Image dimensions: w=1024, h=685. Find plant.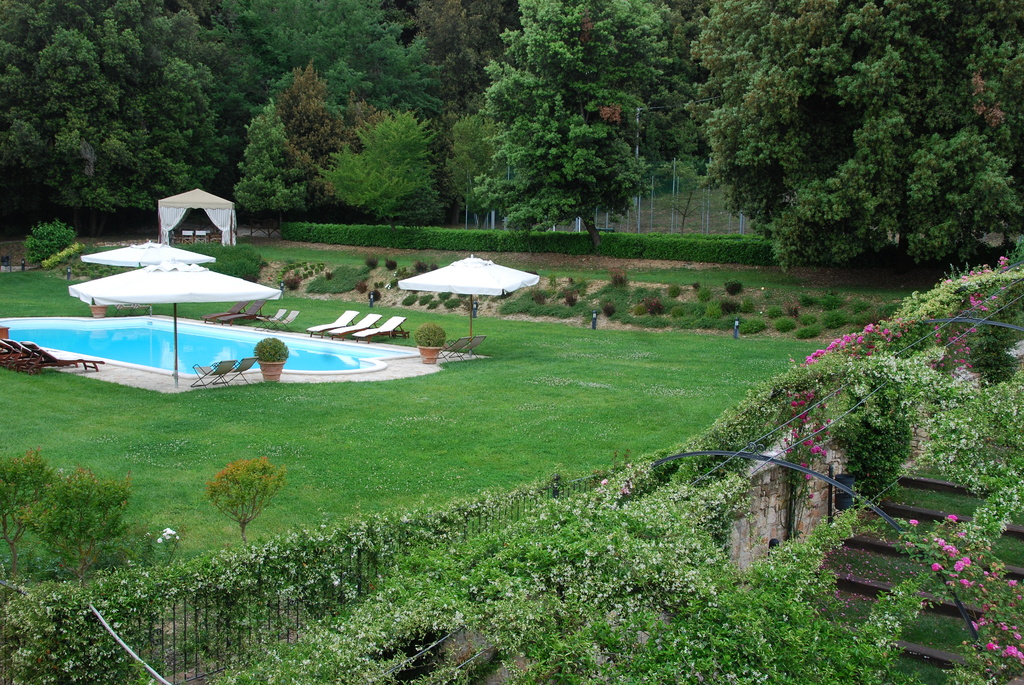
326, 271, 335, 280.
